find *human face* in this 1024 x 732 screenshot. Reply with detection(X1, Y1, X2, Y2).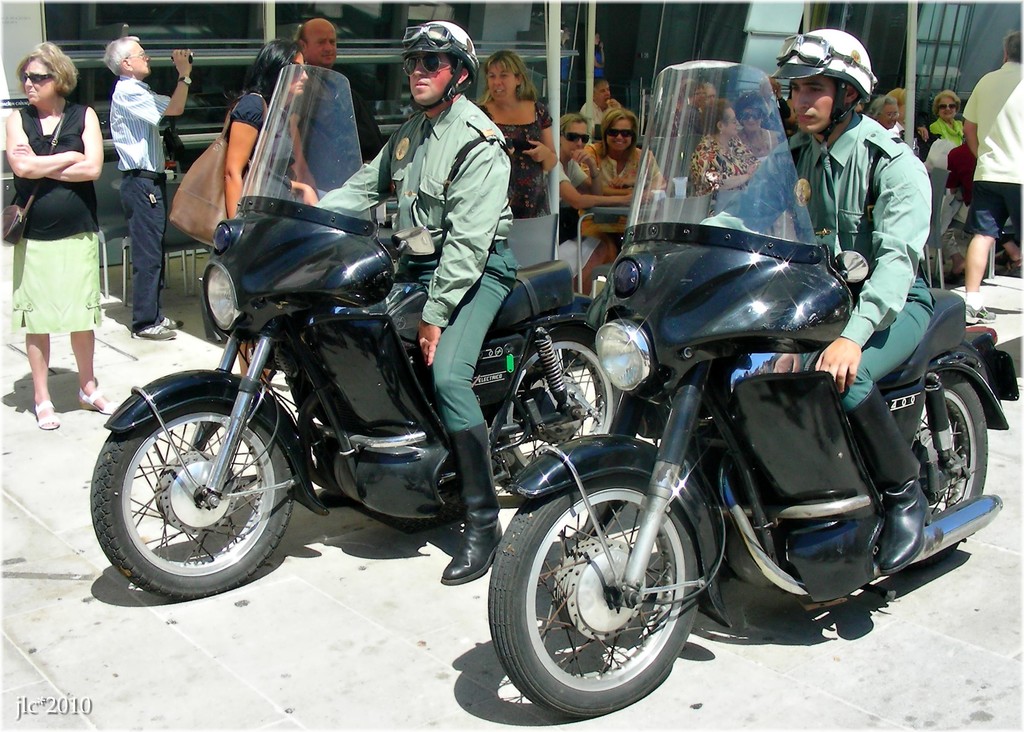
detection(938, 97, 960, 120).
